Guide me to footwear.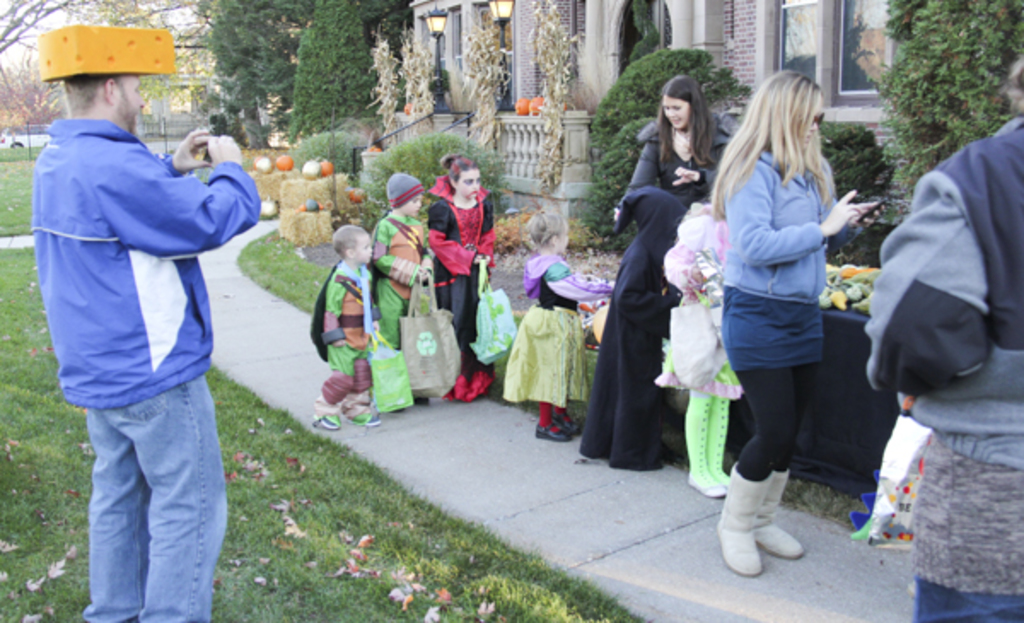
Guidance: box=[314, 411, 340, 428].
